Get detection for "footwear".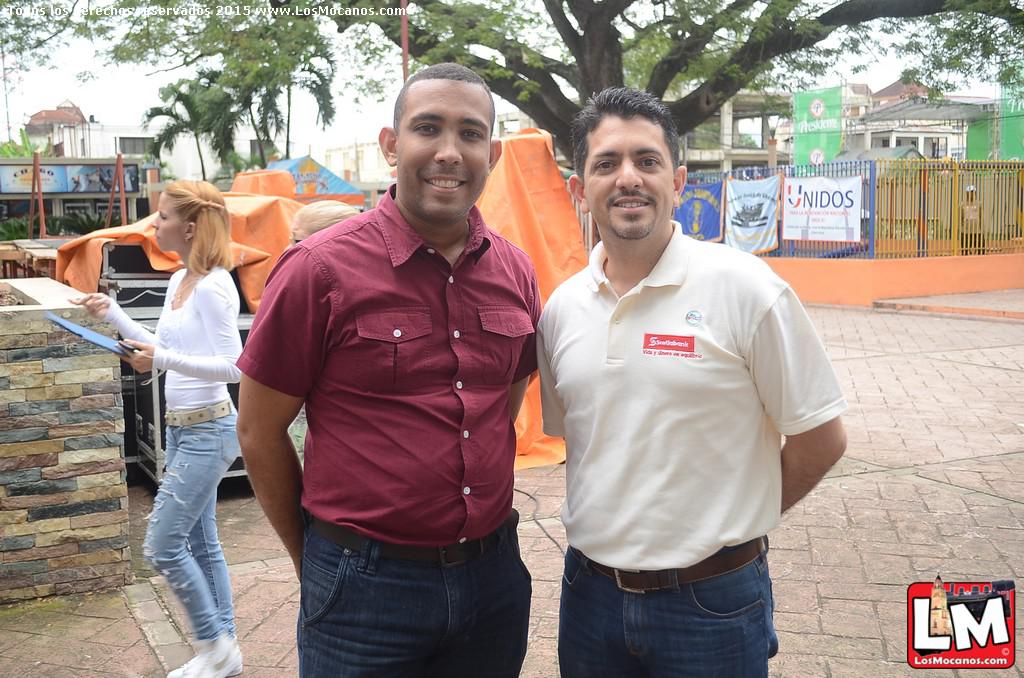
Detection: select_region(159, 650, 248, 677).
